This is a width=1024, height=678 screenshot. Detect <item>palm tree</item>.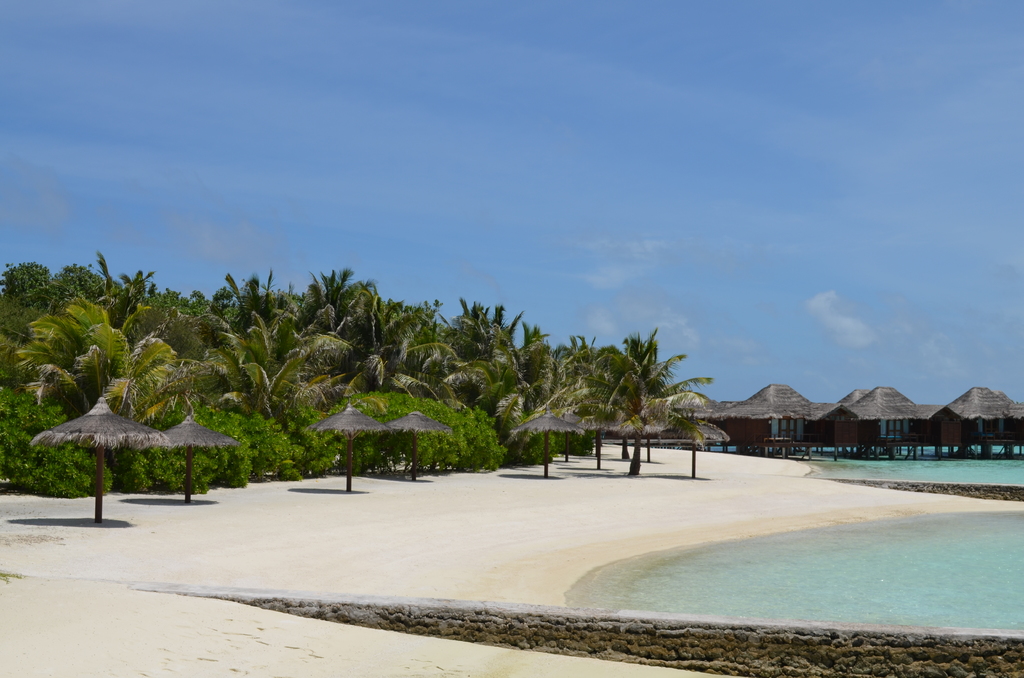
508,328,563,415.
